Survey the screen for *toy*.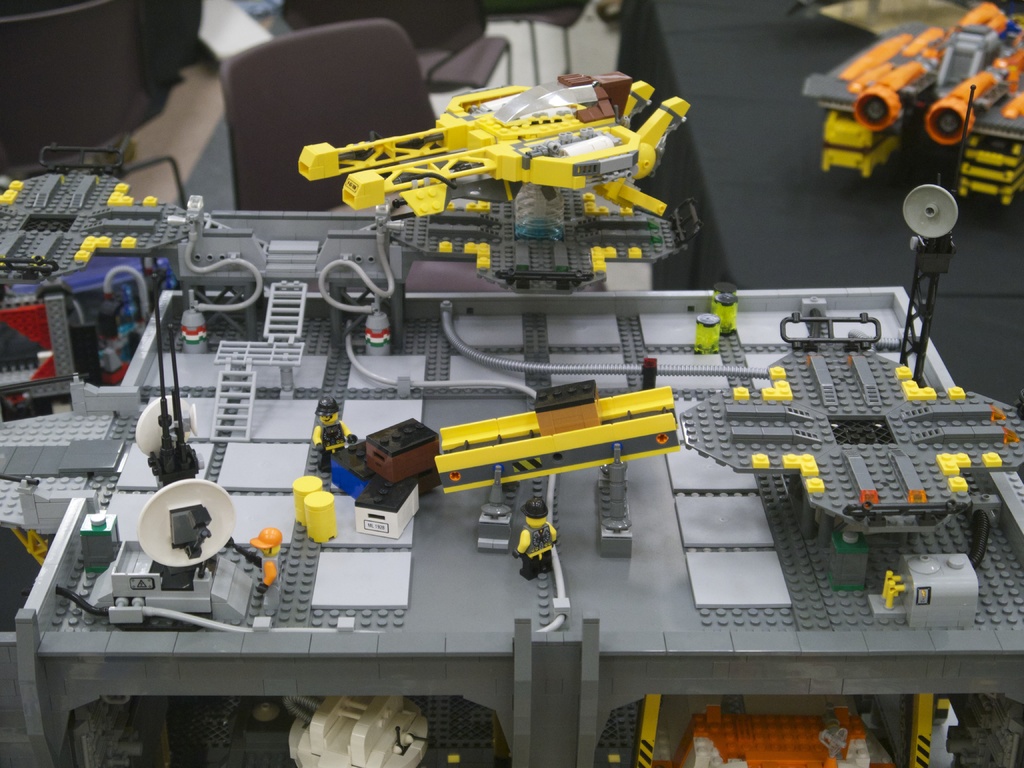
Survey found: x1=896 y1=360 x2=915 y2=376.
